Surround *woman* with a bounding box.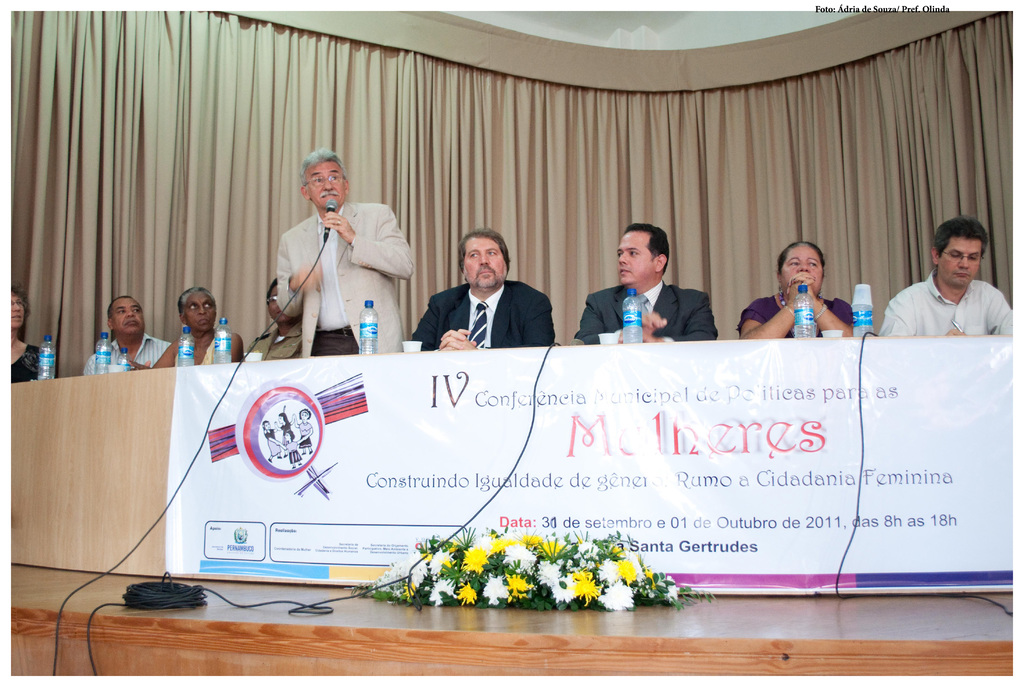
rect(7, 276, 42, 385).
